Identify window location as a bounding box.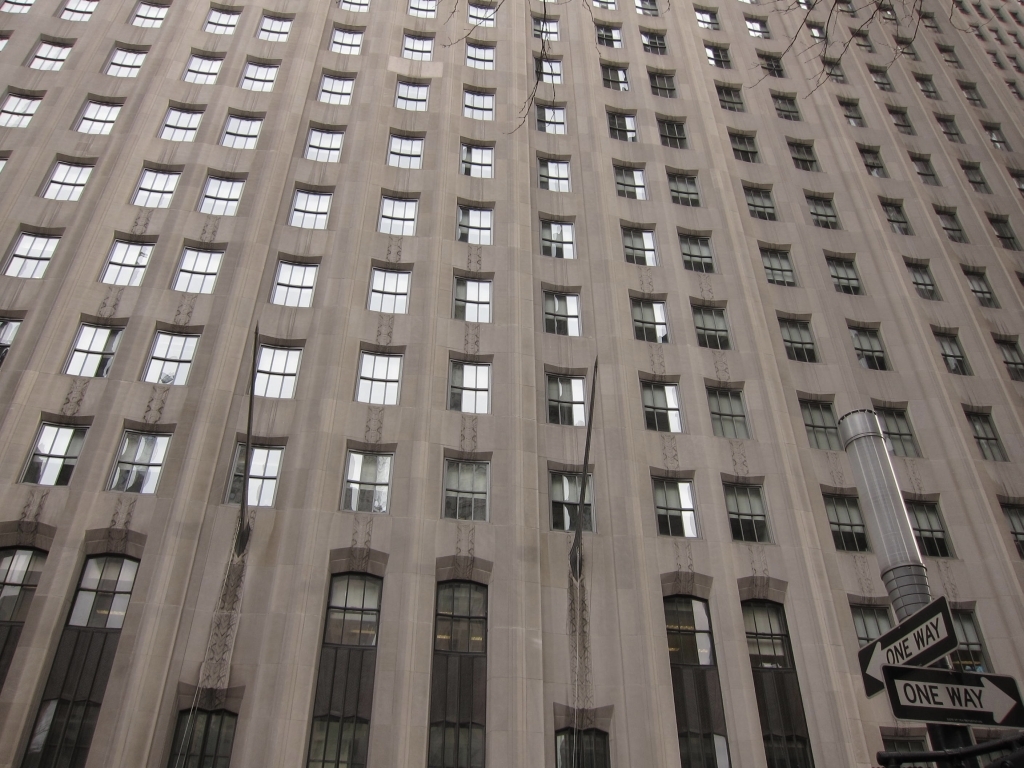
425/568/478/692.
